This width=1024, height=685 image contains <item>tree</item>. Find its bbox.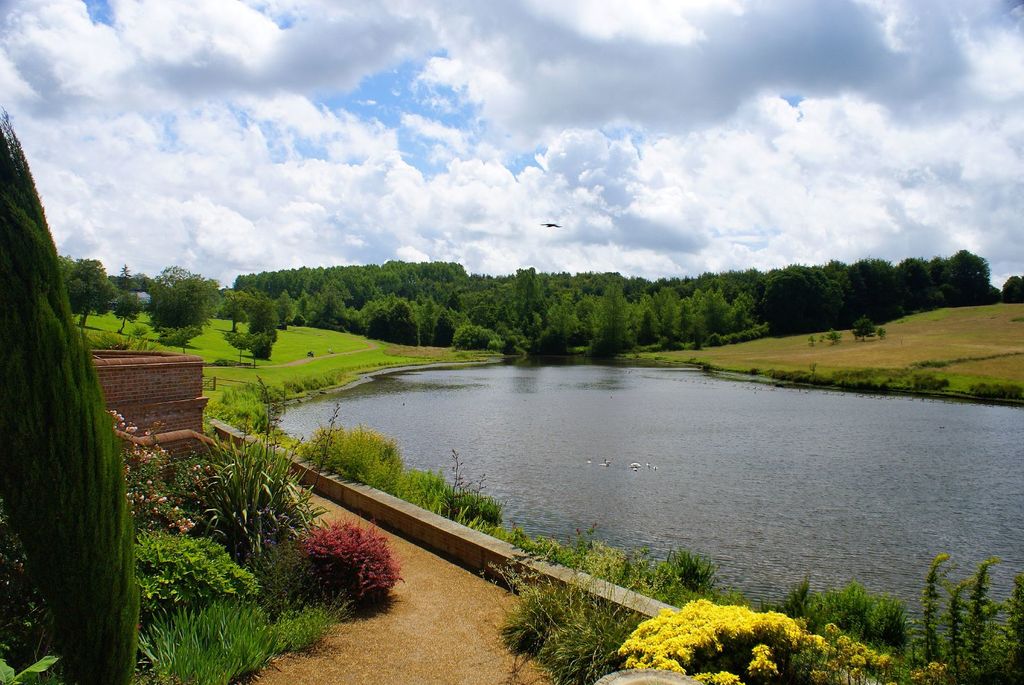
<box>250,326,278,362</box>.
